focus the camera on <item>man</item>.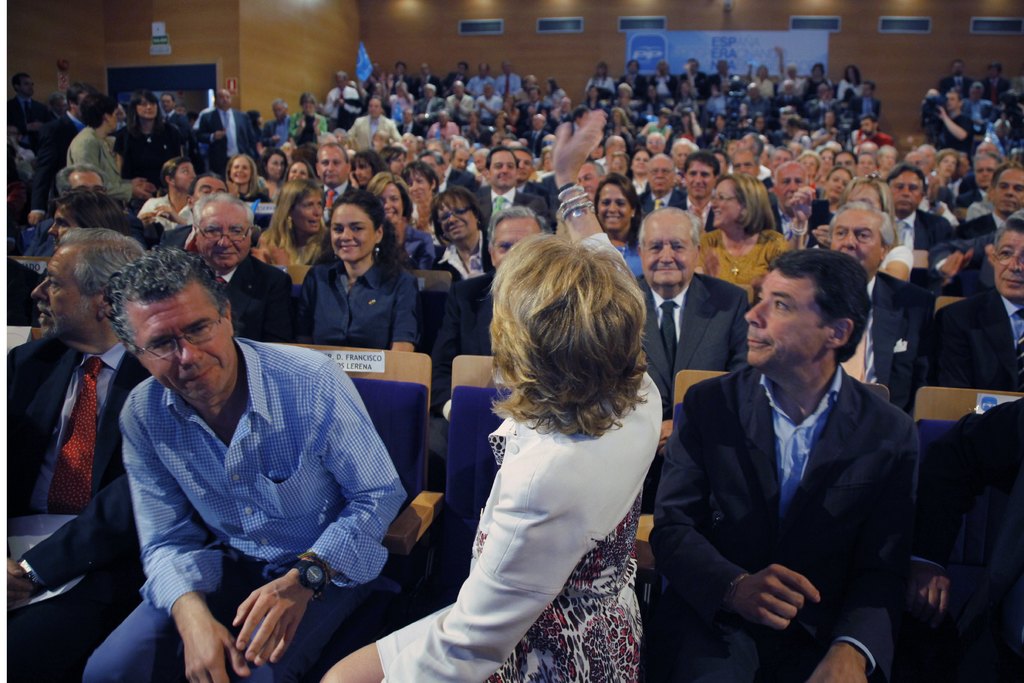
Focus region: BBox(575, 163, 606, 202).
